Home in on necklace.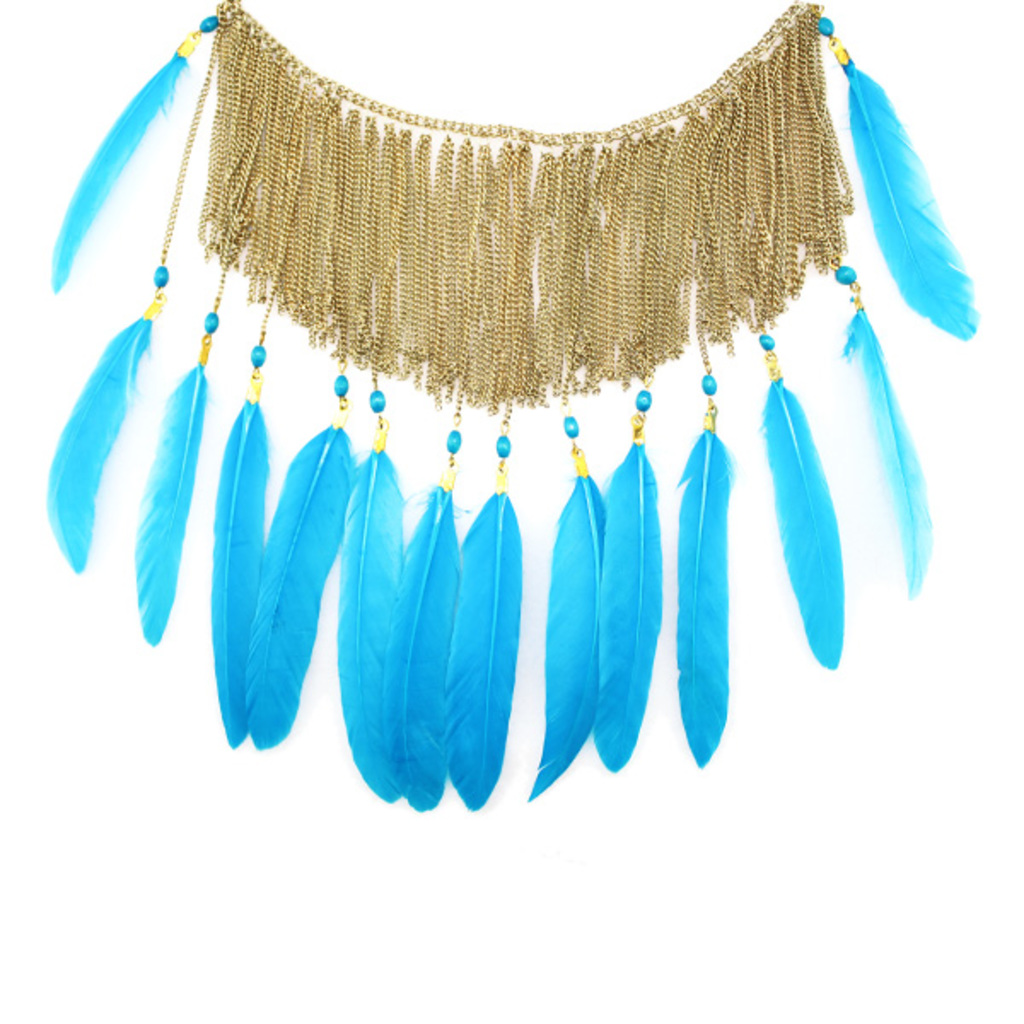
Homed in at box=[41, 0, 978, 816].
